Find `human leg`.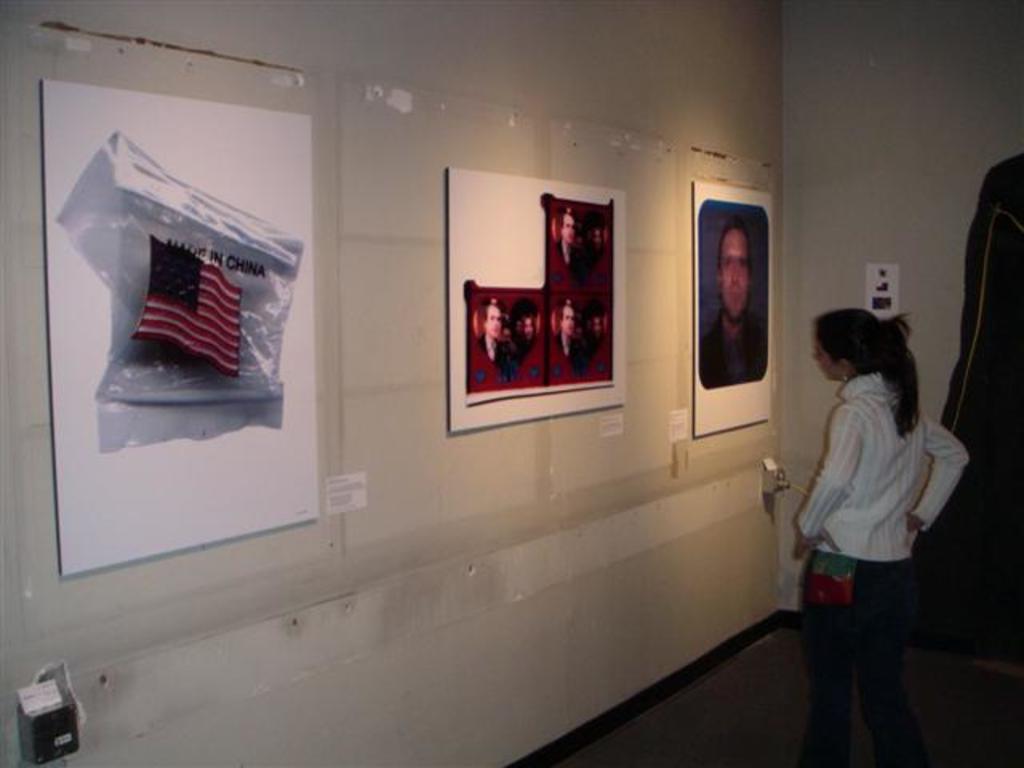
(802,550,866,760).
